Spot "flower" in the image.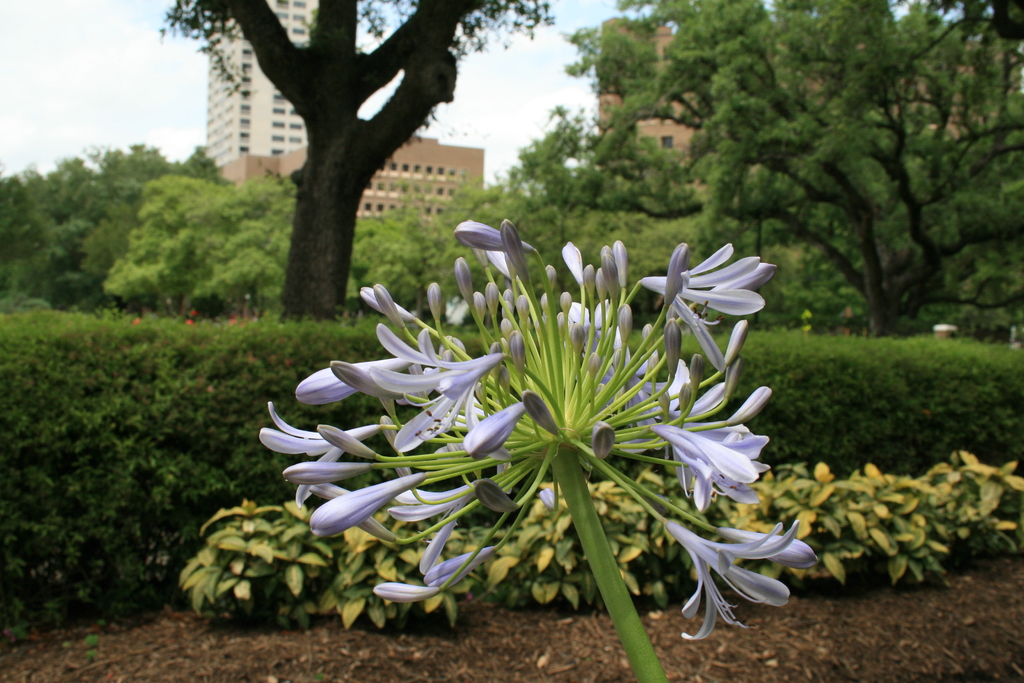
"flower" found at bbox=[672, 517, 826, 633].
